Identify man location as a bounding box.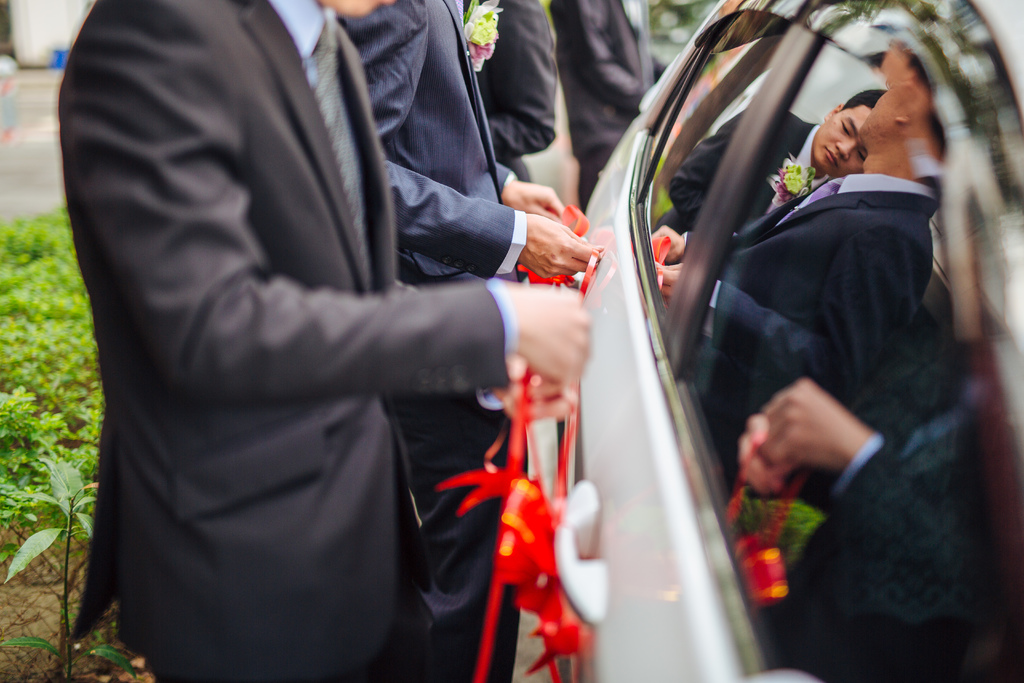
<box>547,0,670,213</box>.
